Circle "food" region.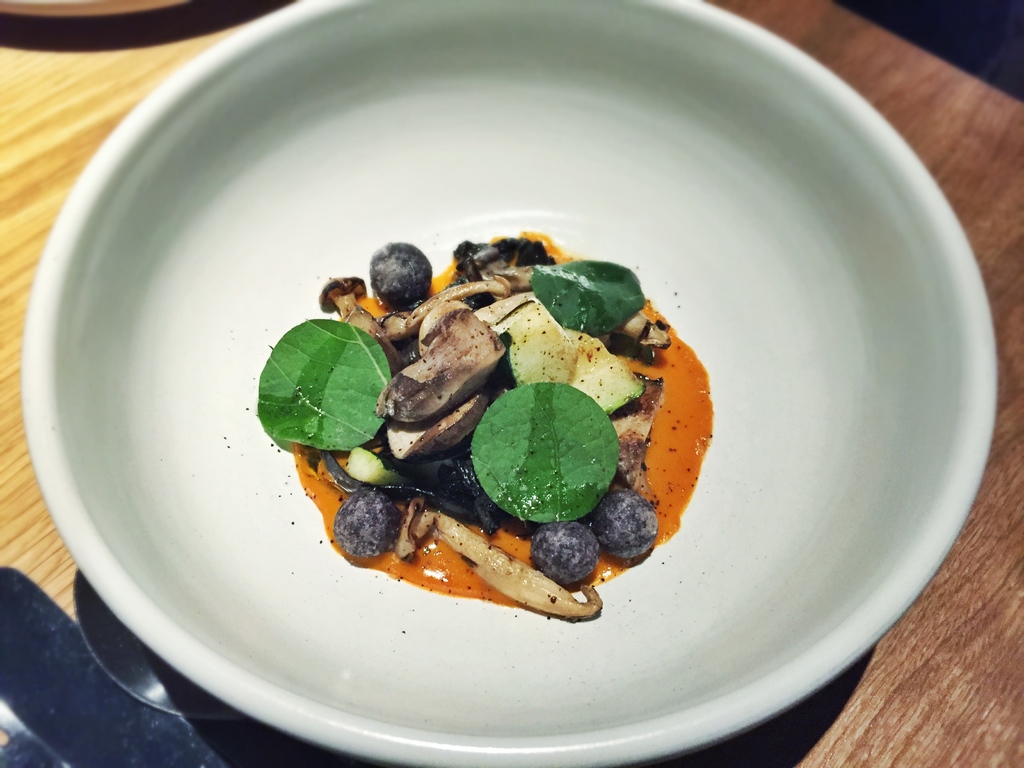
Region: {"left": 239, "top": 225, "right": 715, "bottom": 621}.
